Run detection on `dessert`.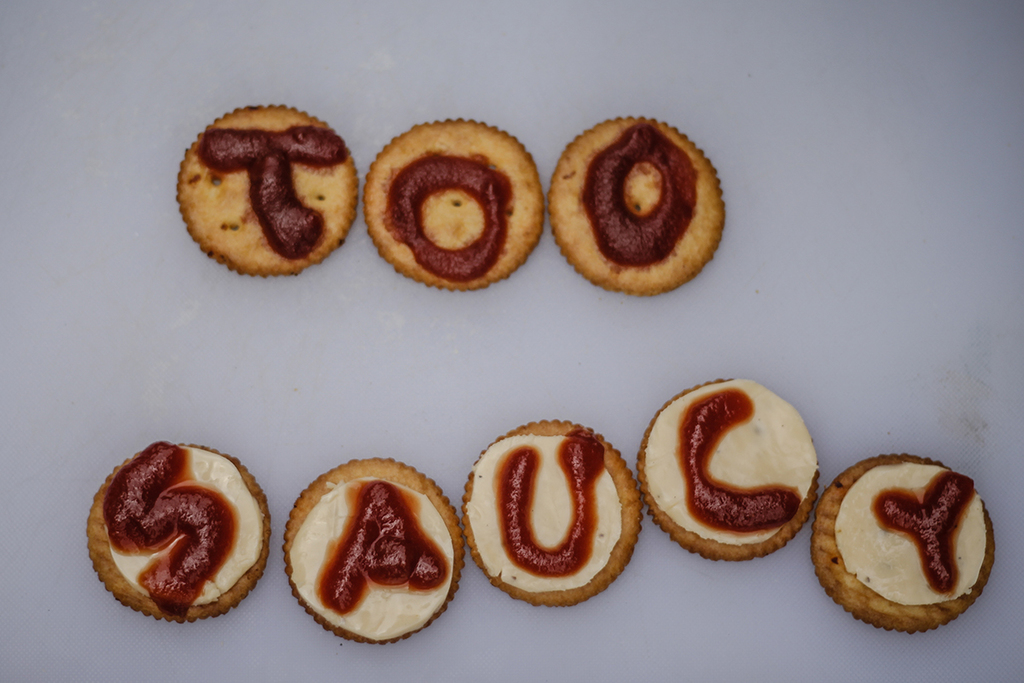
Result: Rect(175, 92, 350, 272).
